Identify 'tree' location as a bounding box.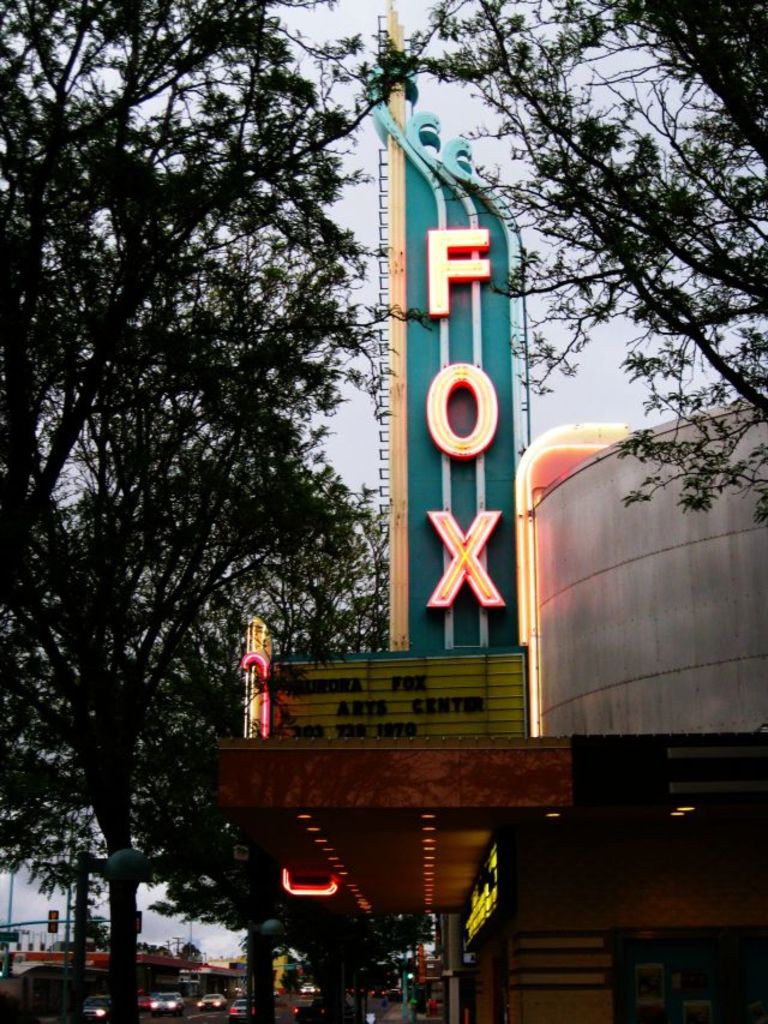
{"x1": 386, "y1": 0, "x2": 767, "y2": 526}.
